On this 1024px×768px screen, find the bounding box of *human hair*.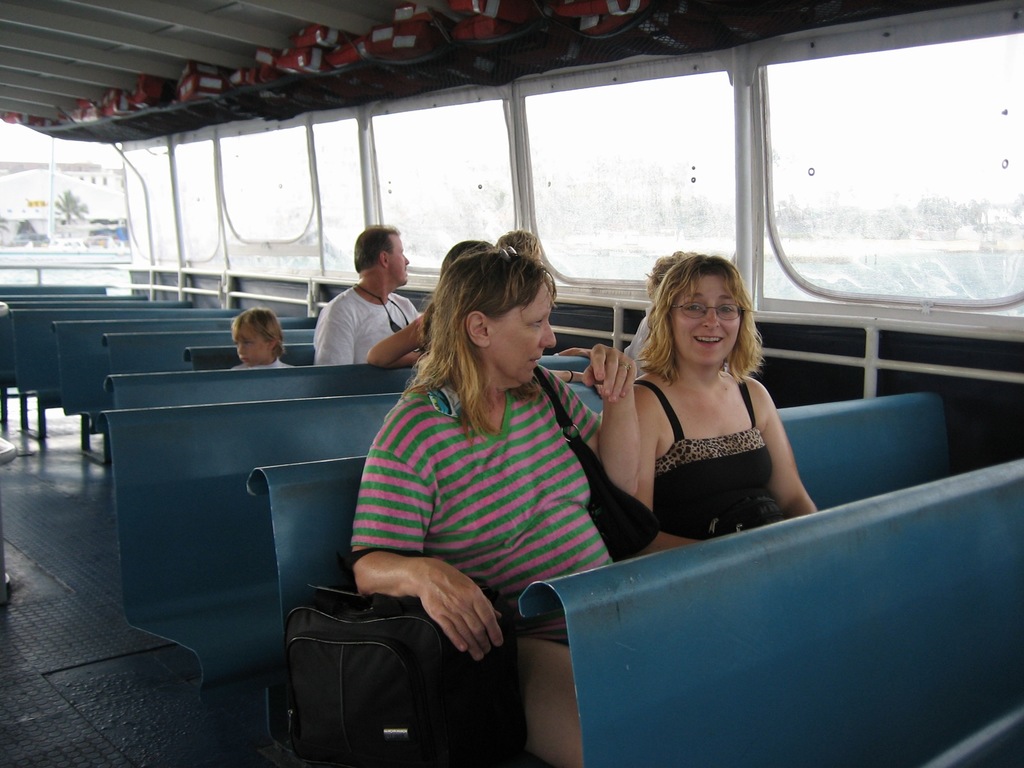
Bounding box: rect(397, 243, 556, 436).
